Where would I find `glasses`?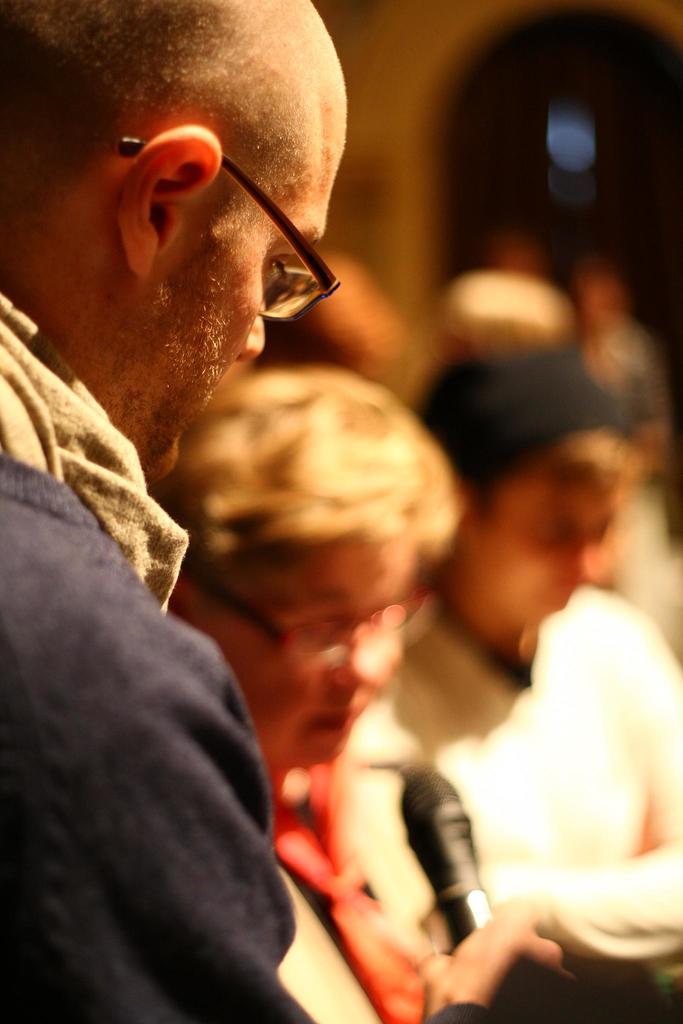
At 67/116/320/272.
